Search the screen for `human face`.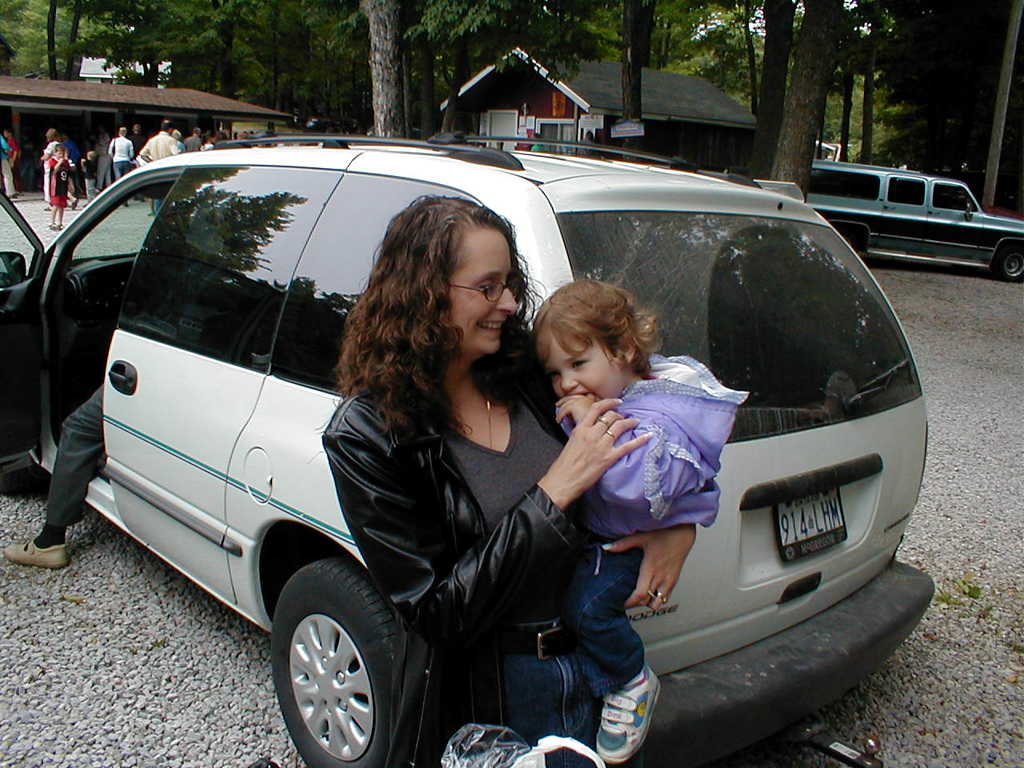
Found at region(530, 318, 626, 428).
